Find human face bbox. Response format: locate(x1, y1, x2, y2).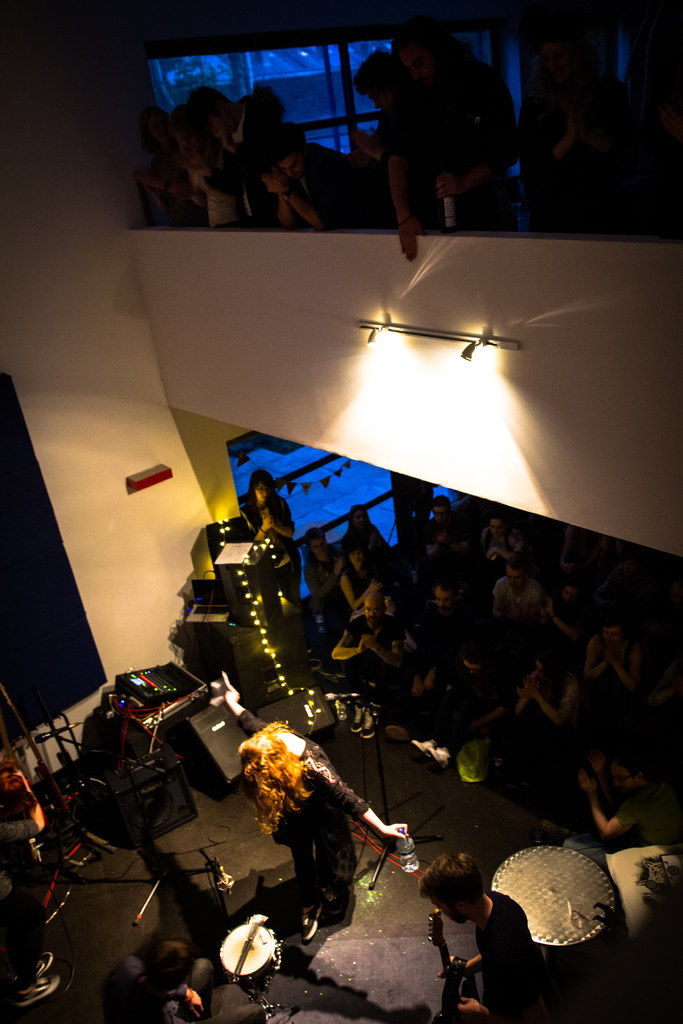
locate(363, 598, 382, 623).
